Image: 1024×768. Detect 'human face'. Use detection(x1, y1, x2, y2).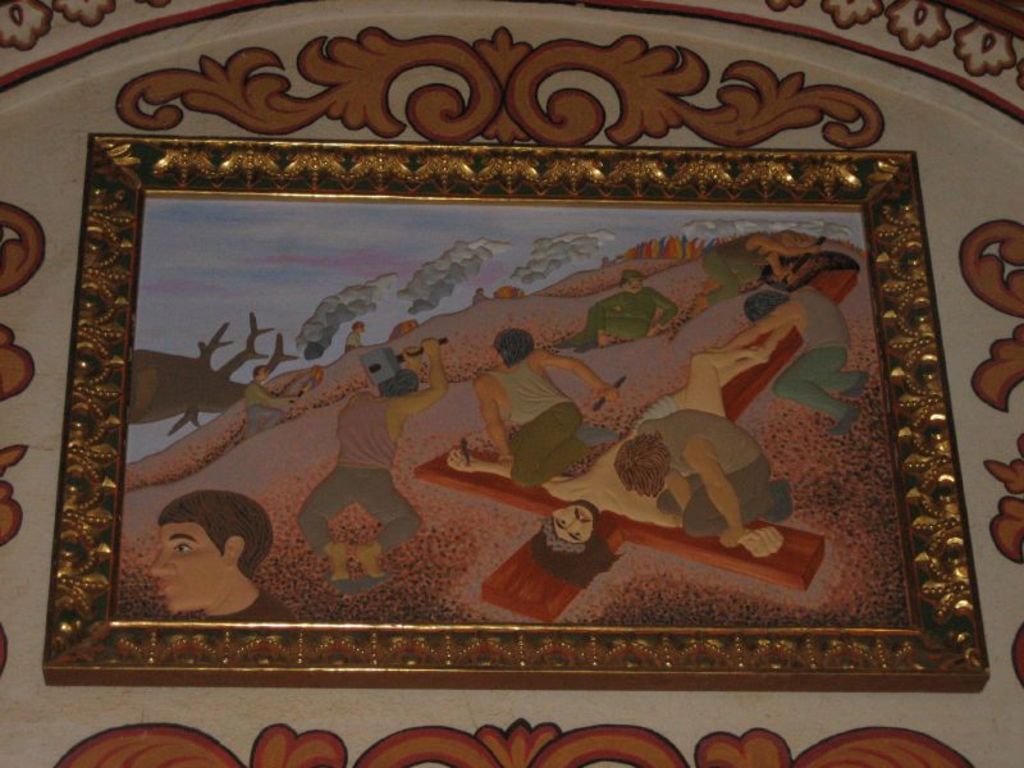
detection(148, 515, 227, 611).
